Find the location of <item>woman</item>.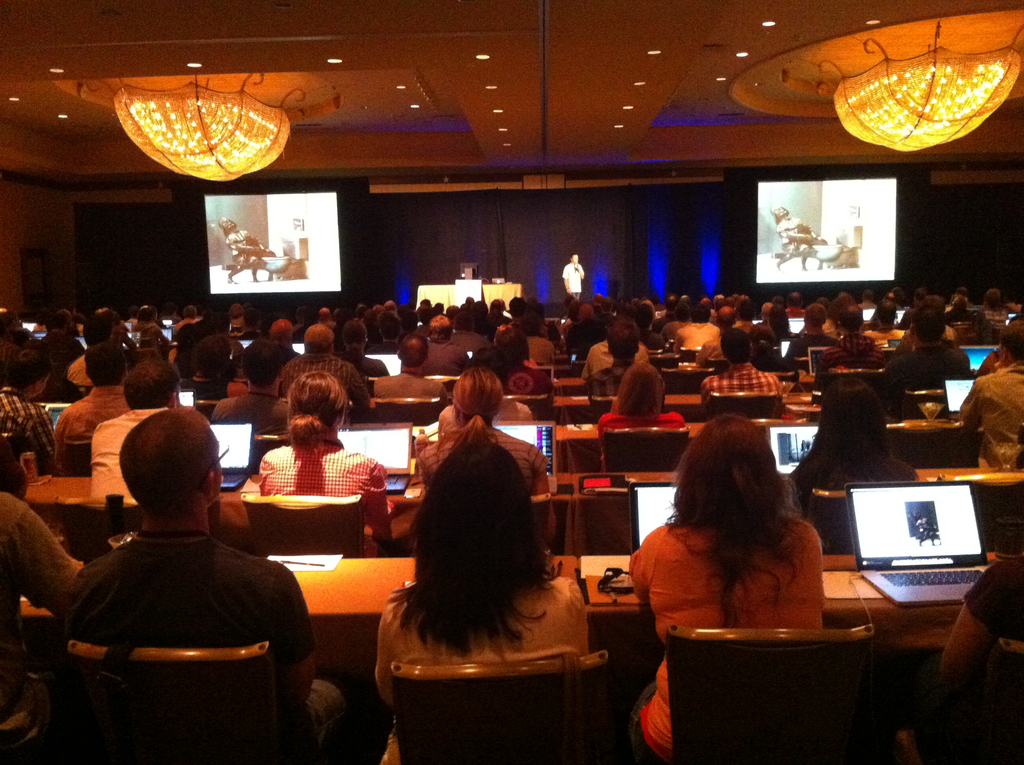
Location: [left=790, top=374, right=922, bottom=553].
